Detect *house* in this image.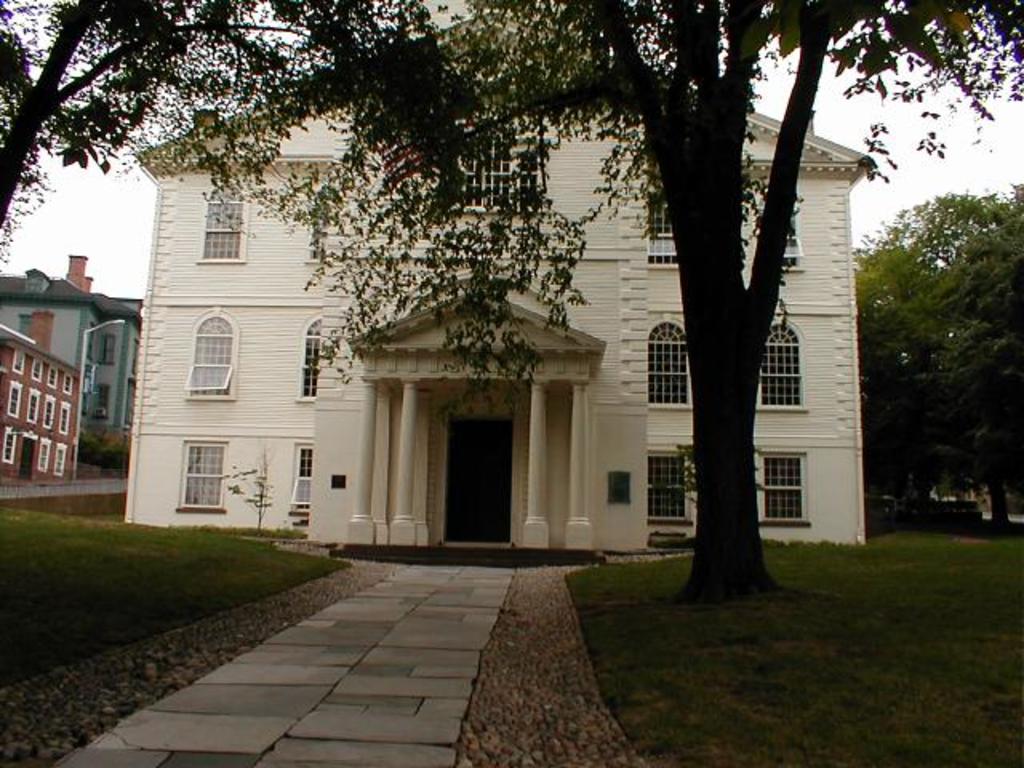
Detection: [90, 88, 899, 594].
